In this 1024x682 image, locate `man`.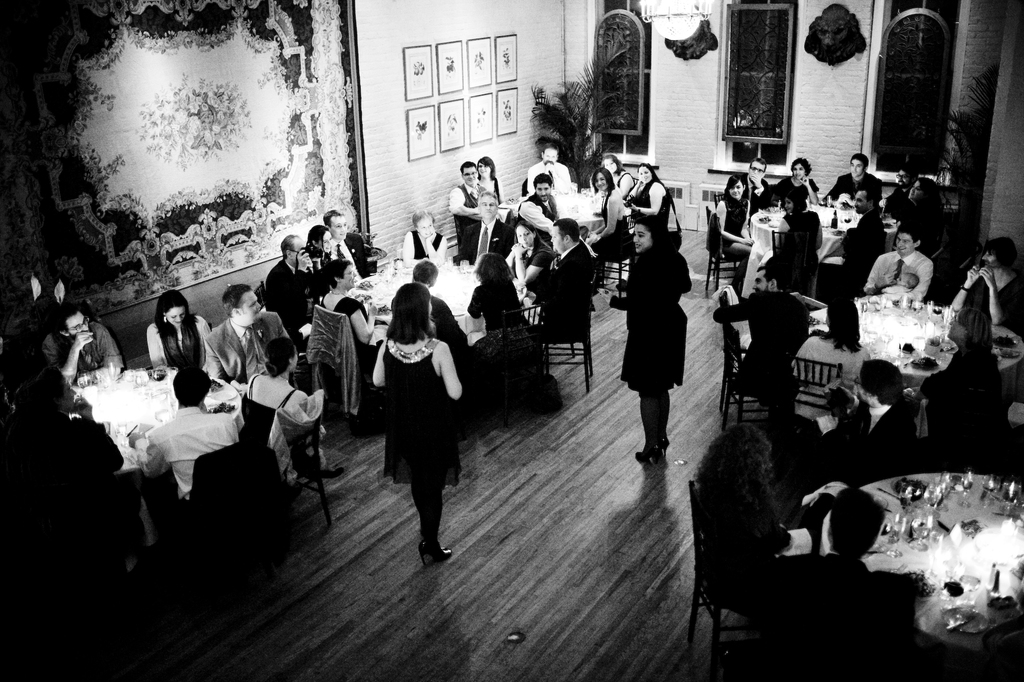
Bounding box: [829,193,890,278].
